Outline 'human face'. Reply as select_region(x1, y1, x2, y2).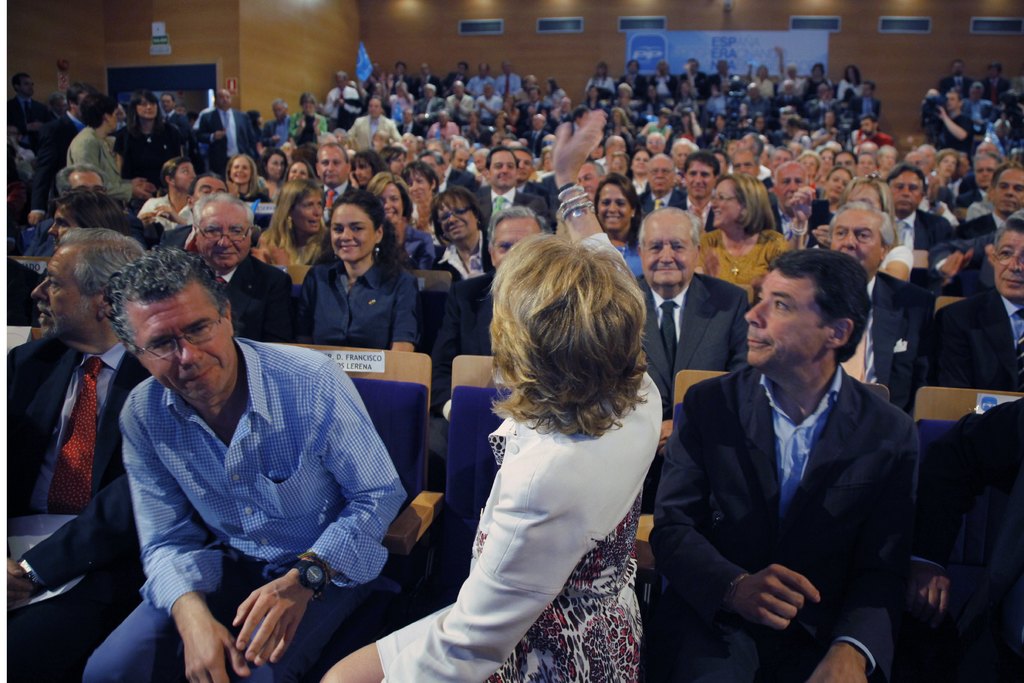
select_region(161, 93, 174, 112).
